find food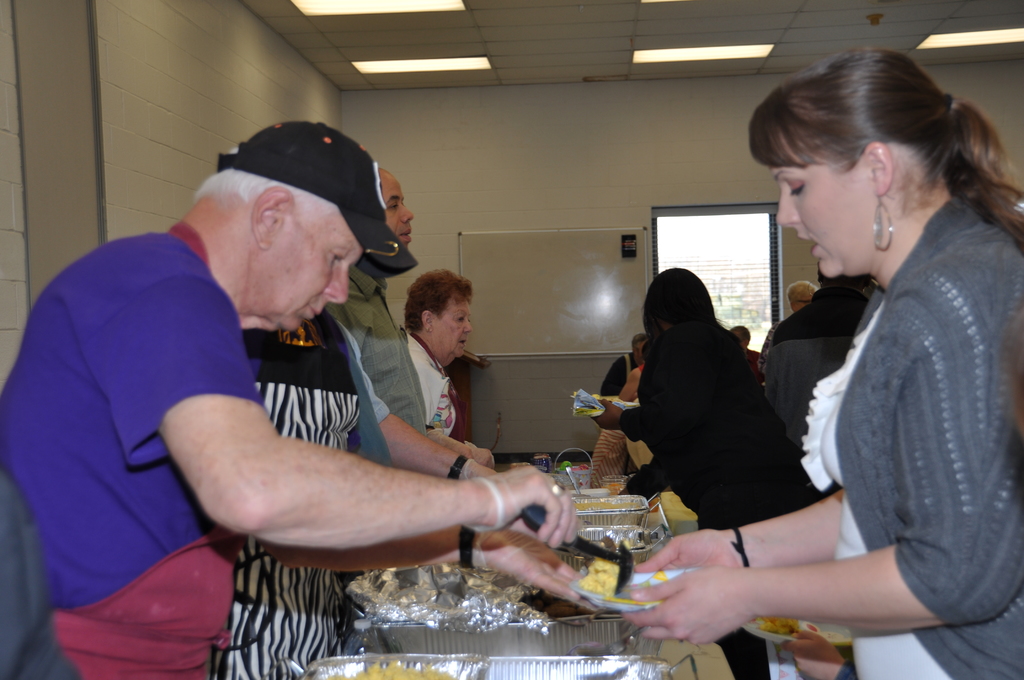
325,660,454,679
